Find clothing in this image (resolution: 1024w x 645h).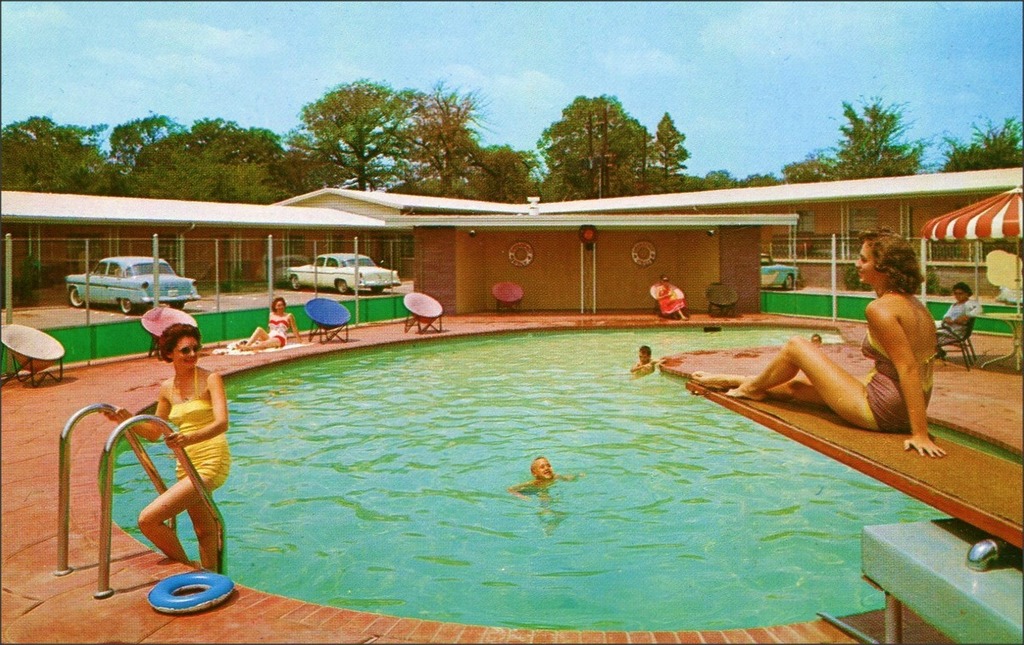
[left=938, top=294, right=979, bottom=345].
